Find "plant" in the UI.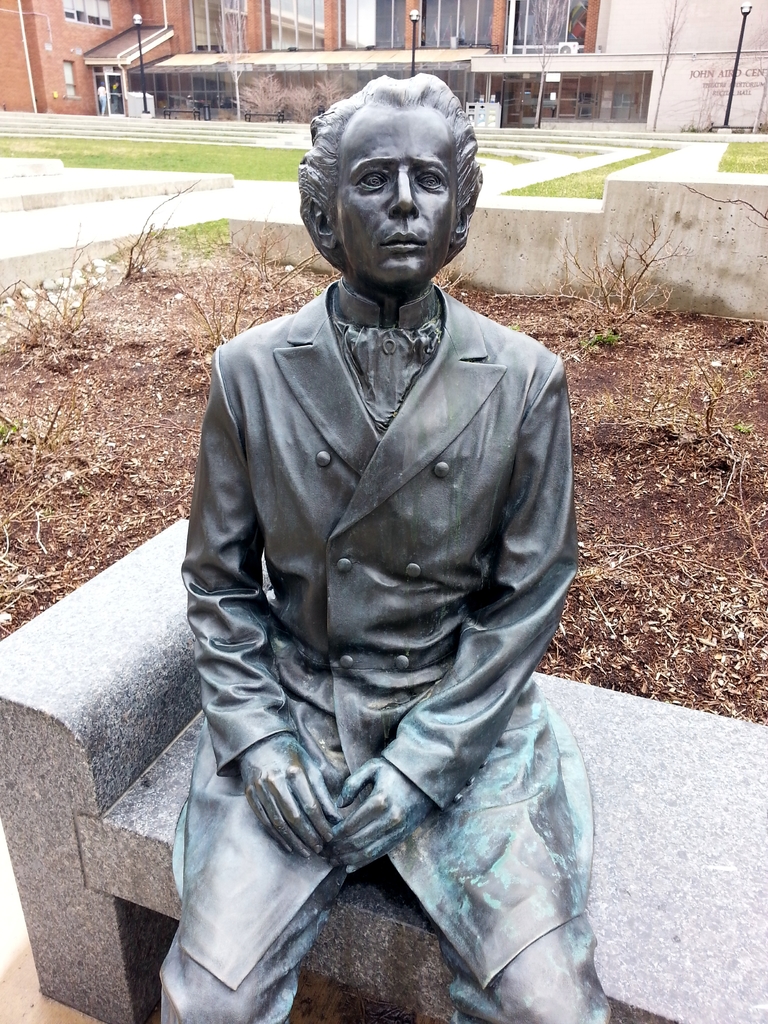
UI element at [left=582, top=328, right=618, bottom=349].
